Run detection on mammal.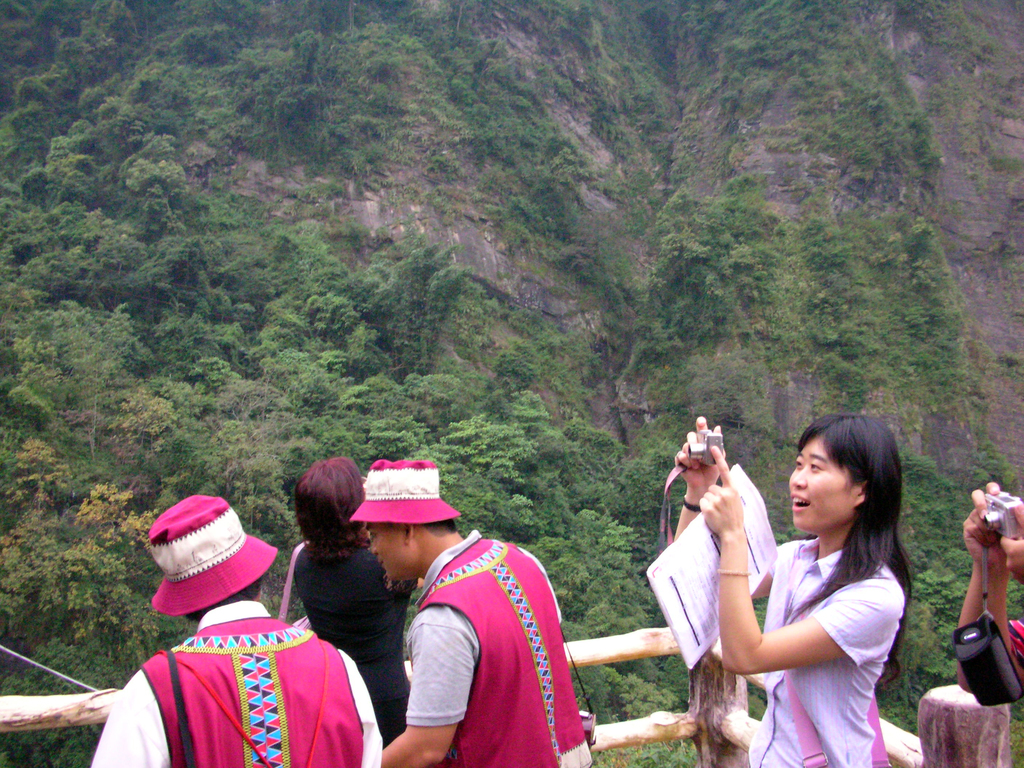
Result: box=[83, 494, 362, 767].
